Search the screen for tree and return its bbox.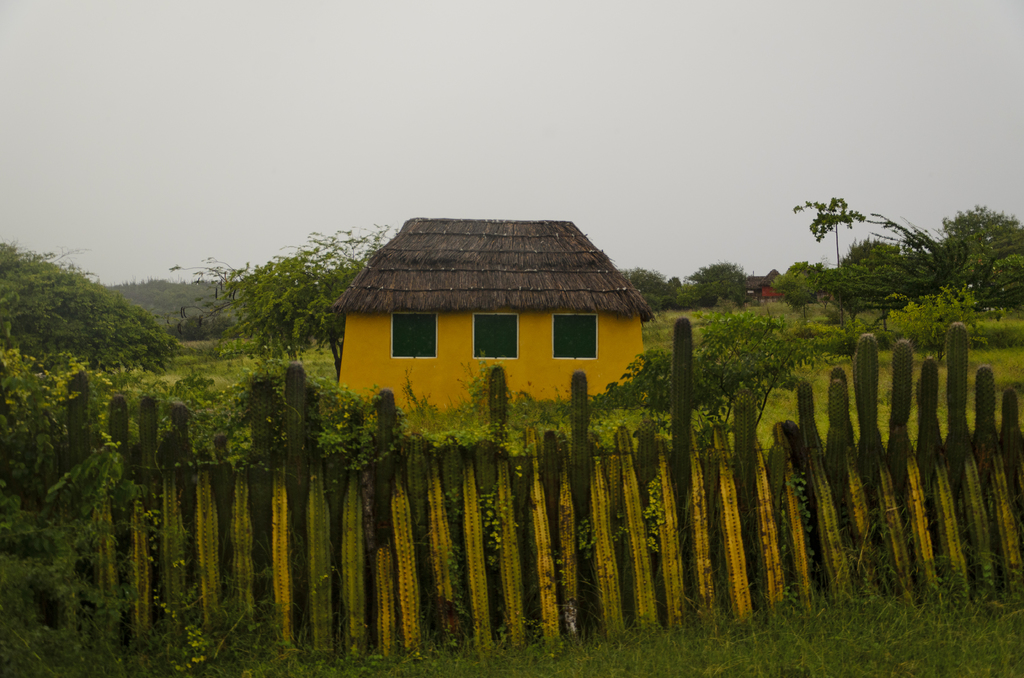
Found: x1=792, y1=182, x2=862, y2=284.
